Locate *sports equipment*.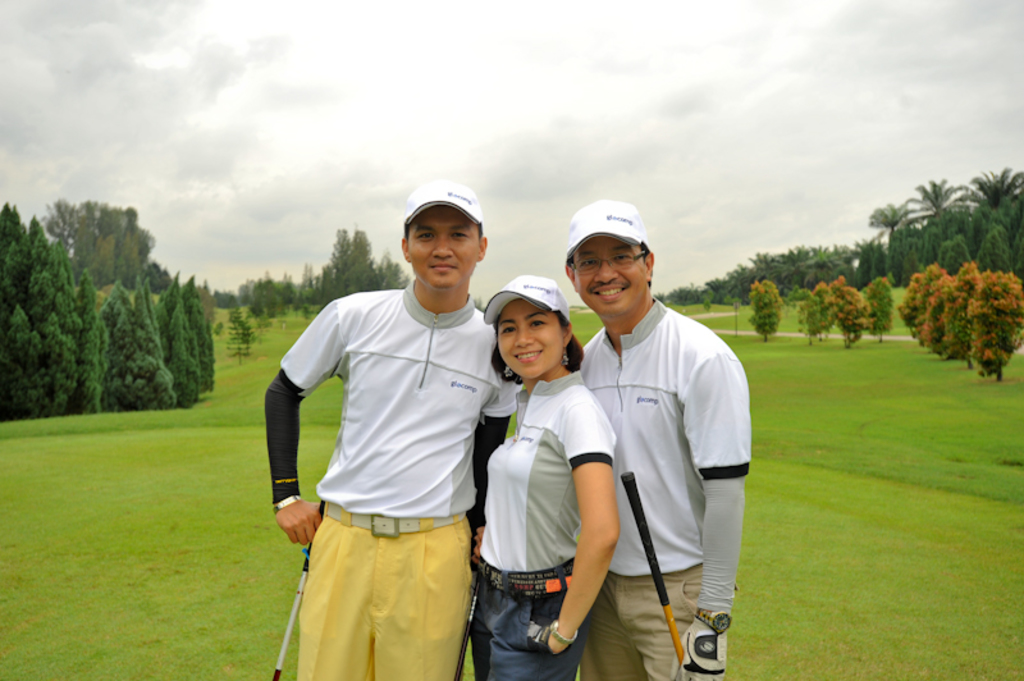
Bounding box: locate(621, 471, 687, 662).
